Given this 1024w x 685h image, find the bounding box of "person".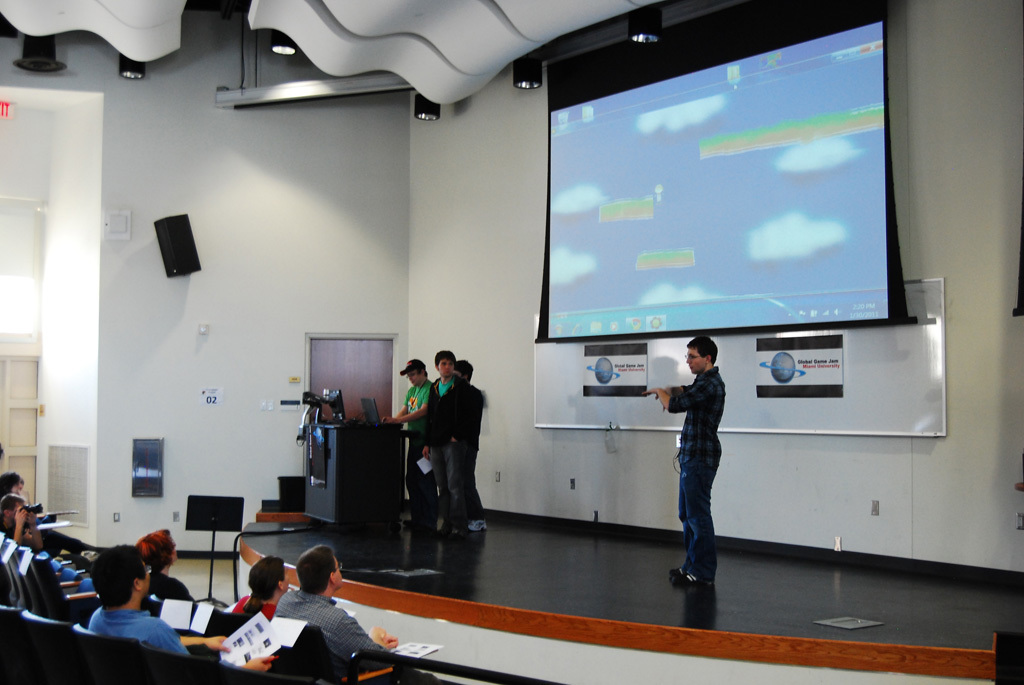
Rect(134, 528, 212, 612).
